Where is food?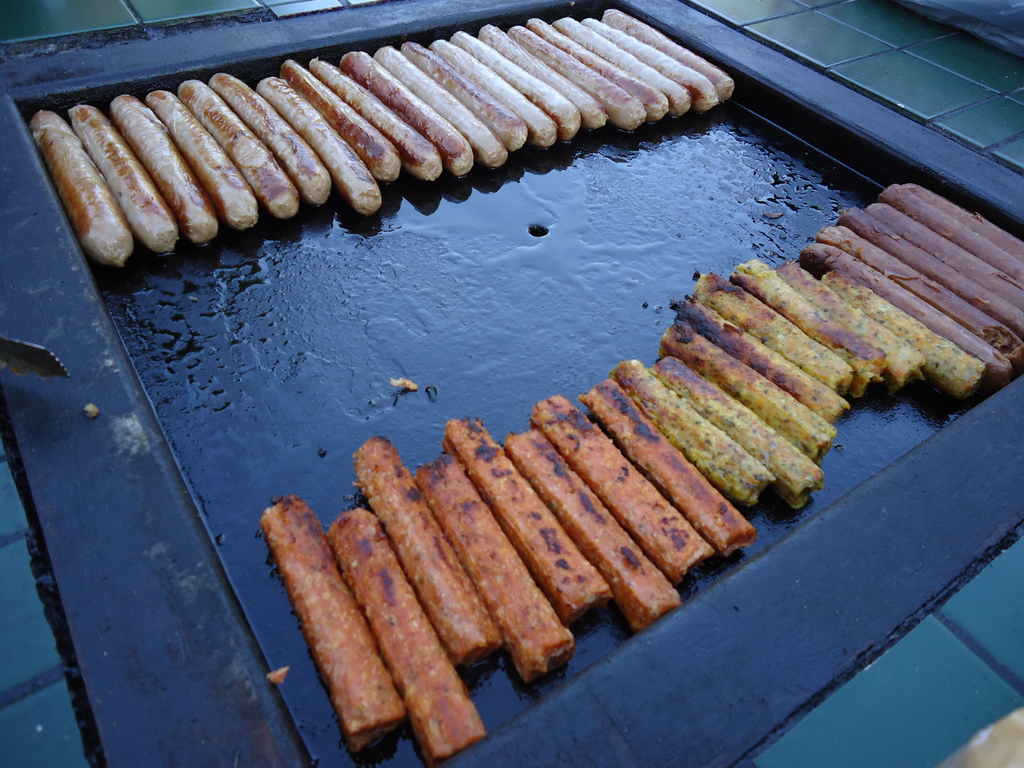
<bbox>25, 3, 733, 269</bbox>.
